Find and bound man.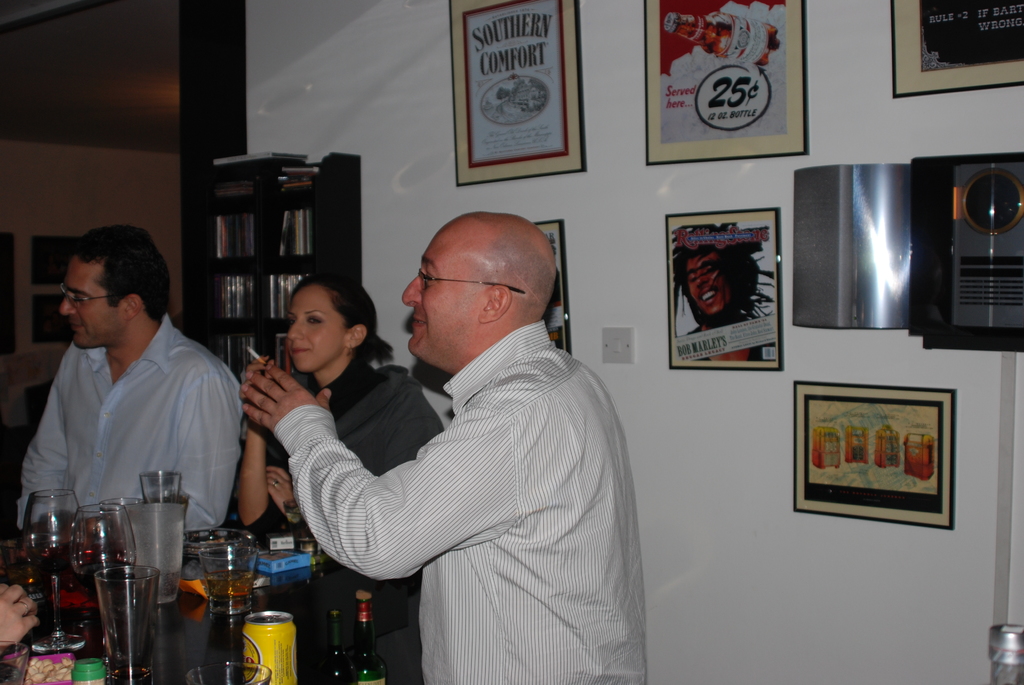
Bound: (x1=15, y1=221, x2=248, y2=539).
